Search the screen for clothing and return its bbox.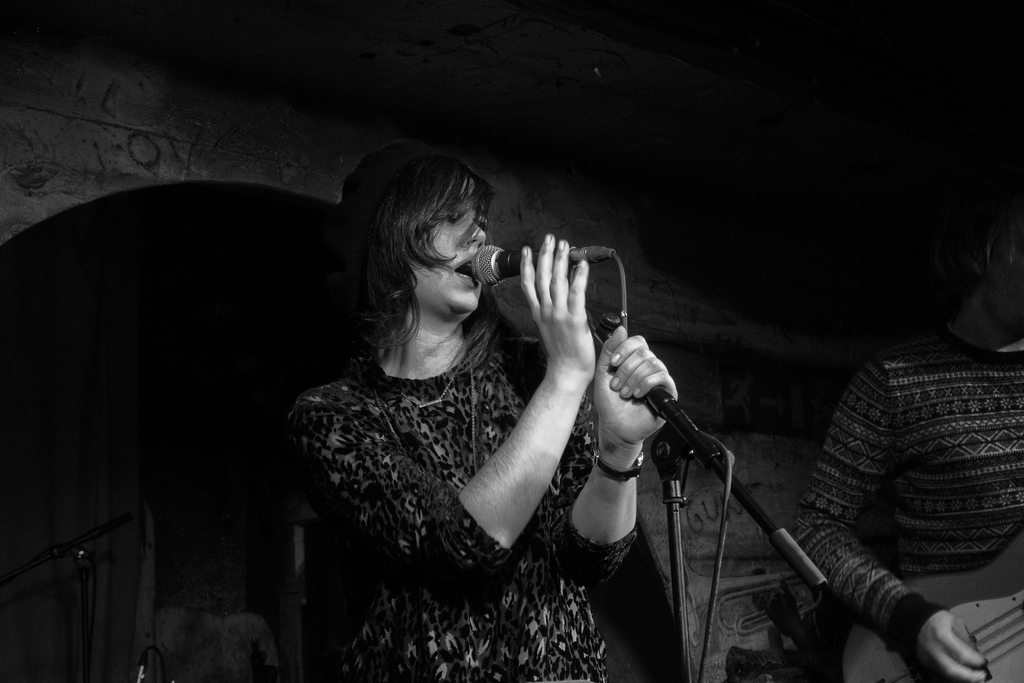
Found: [x1=763, y1=255, x2=1005, y2=682].
